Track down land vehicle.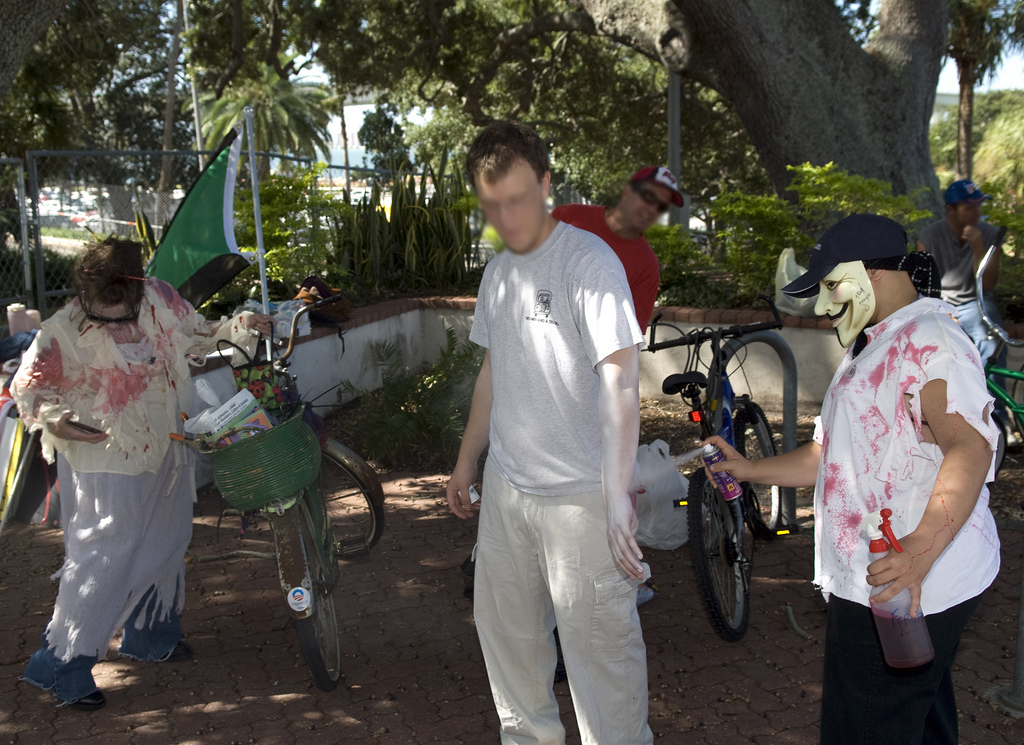
Tracked to left=642, top=296, right=785, bottom=644.
